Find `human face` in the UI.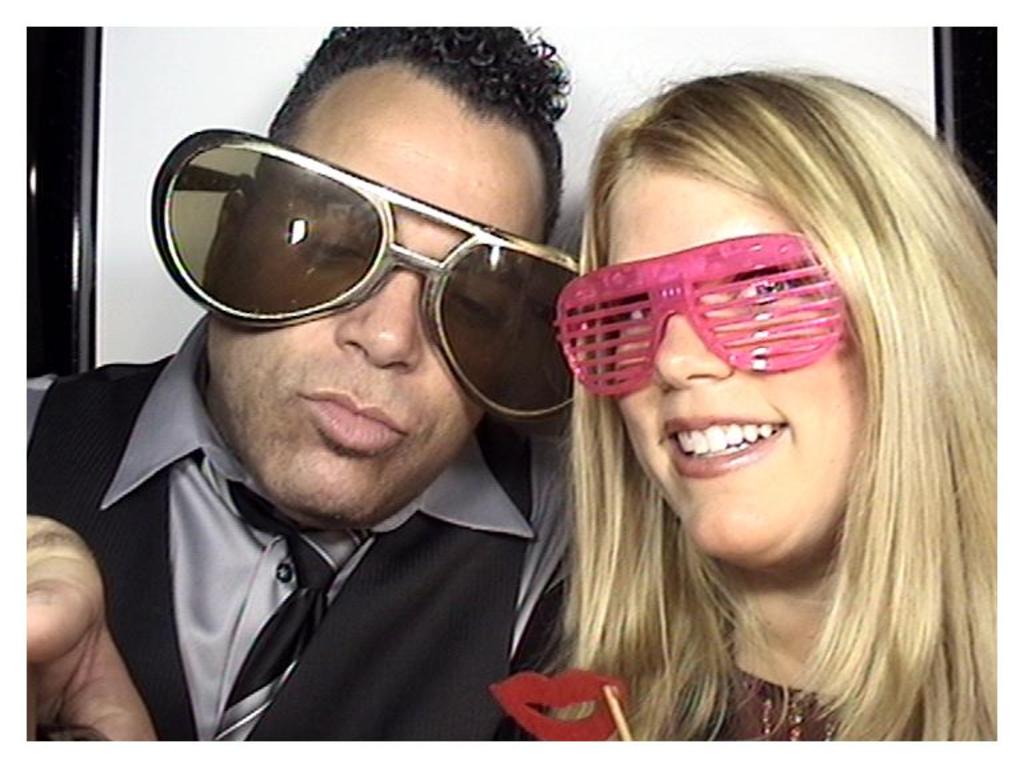
UI element at x1=584, y1=148, x2=852, y2=560.
